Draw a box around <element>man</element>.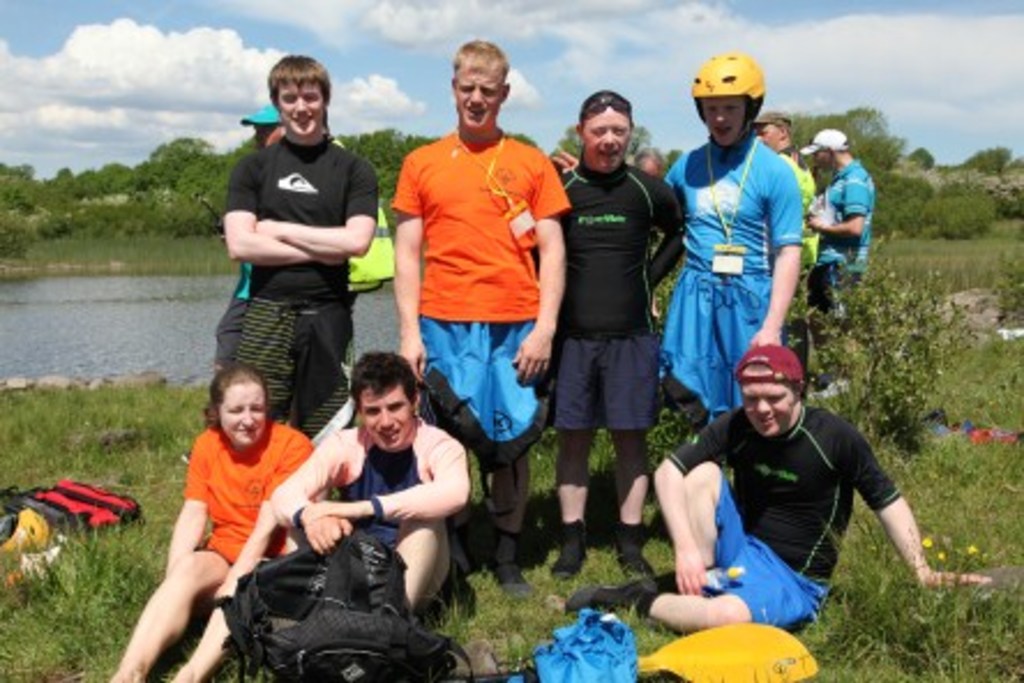
(x1=796, y1=115, x2=881, y2=418).
